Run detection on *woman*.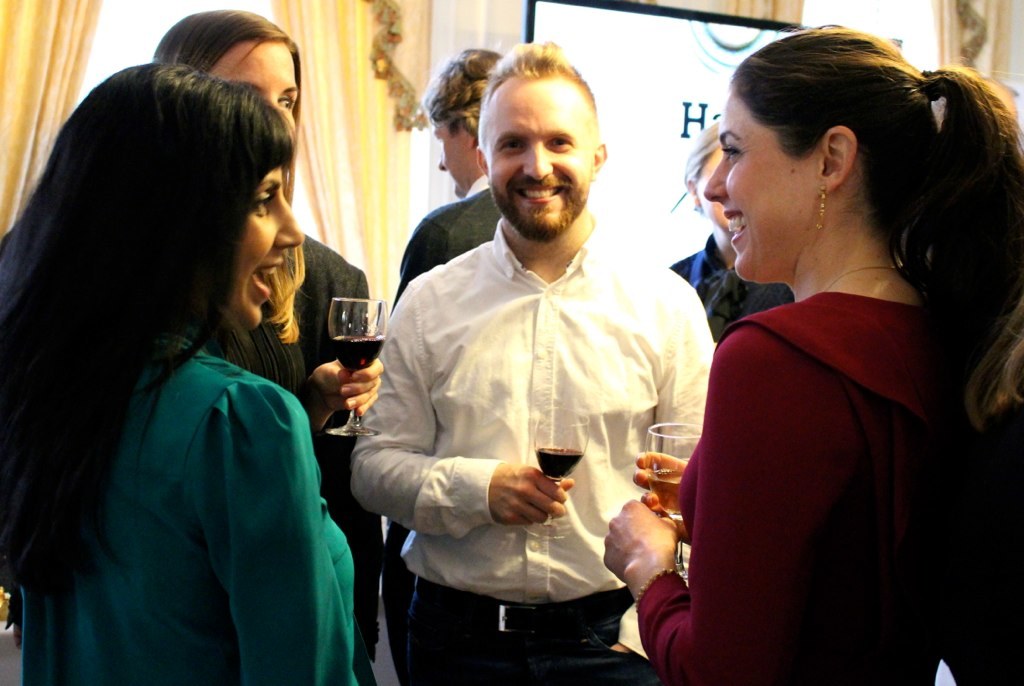
Result: <box>384,44,516,312</box>.
